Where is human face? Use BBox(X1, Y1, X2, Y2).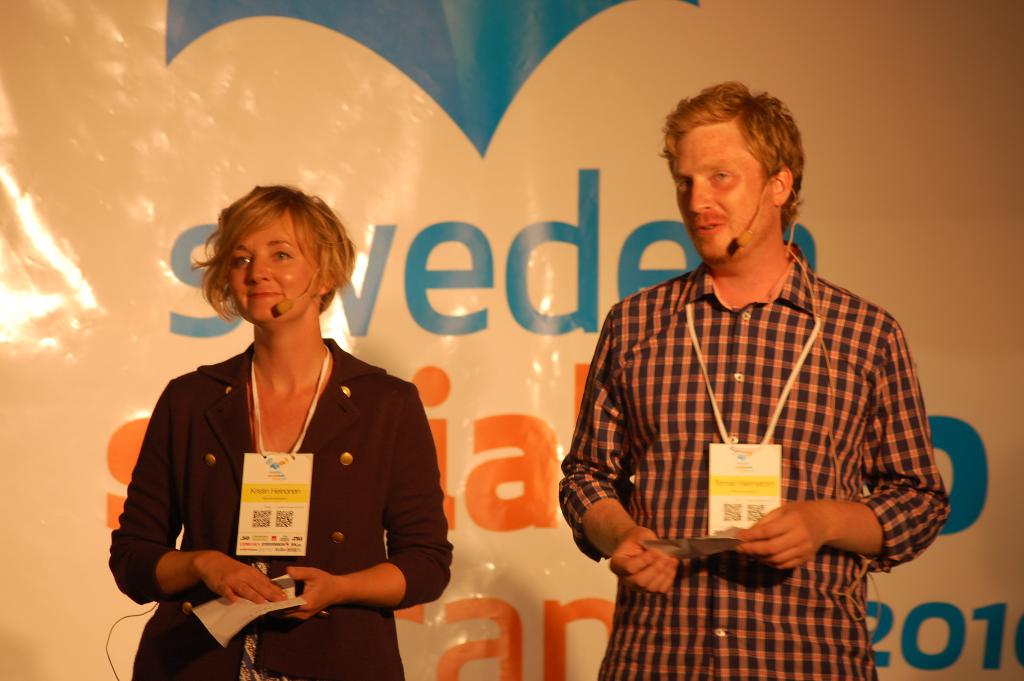
BBox(671, 127, 772, 262).
